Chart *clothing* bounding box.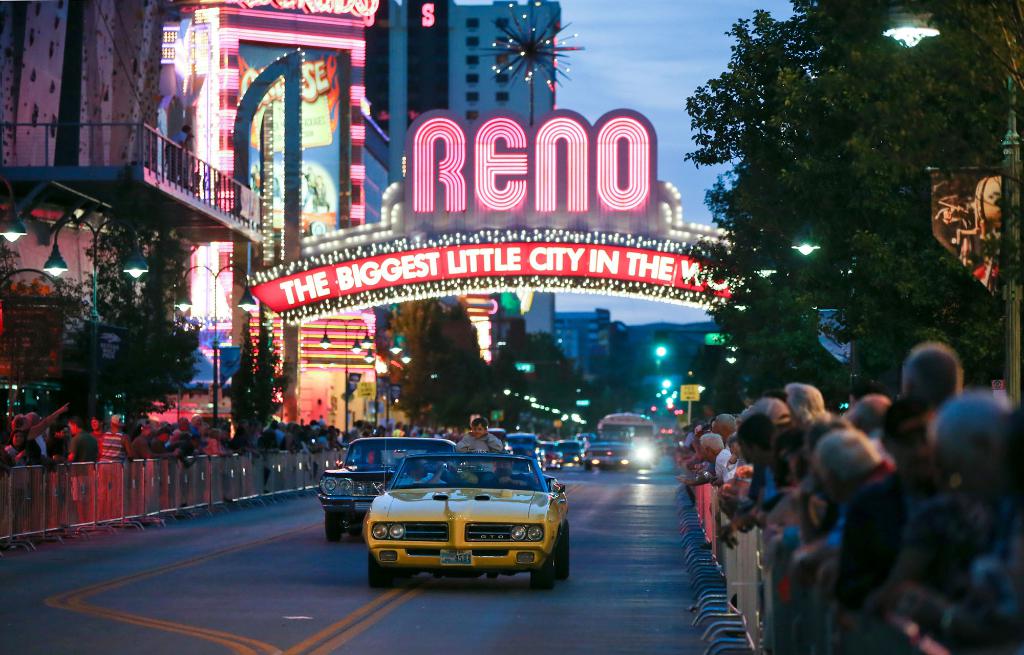
Charted: detection(132, 435, 152, 474).
